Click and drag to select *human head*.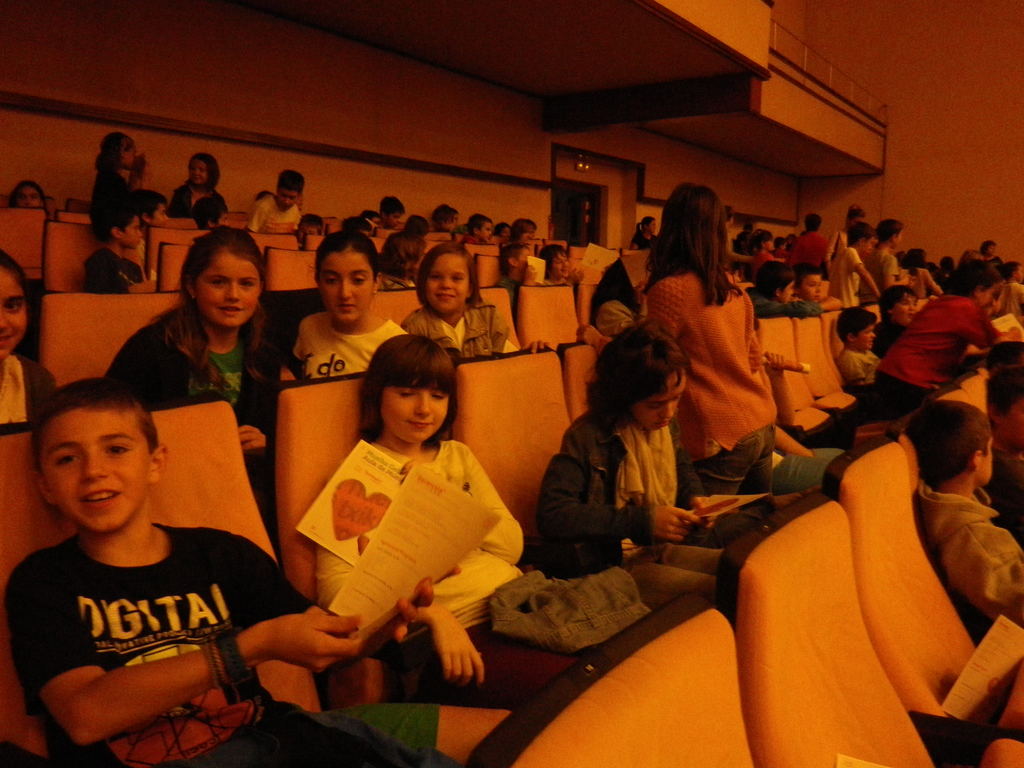
Selection: bbox=(95, 199, 142, 250).
